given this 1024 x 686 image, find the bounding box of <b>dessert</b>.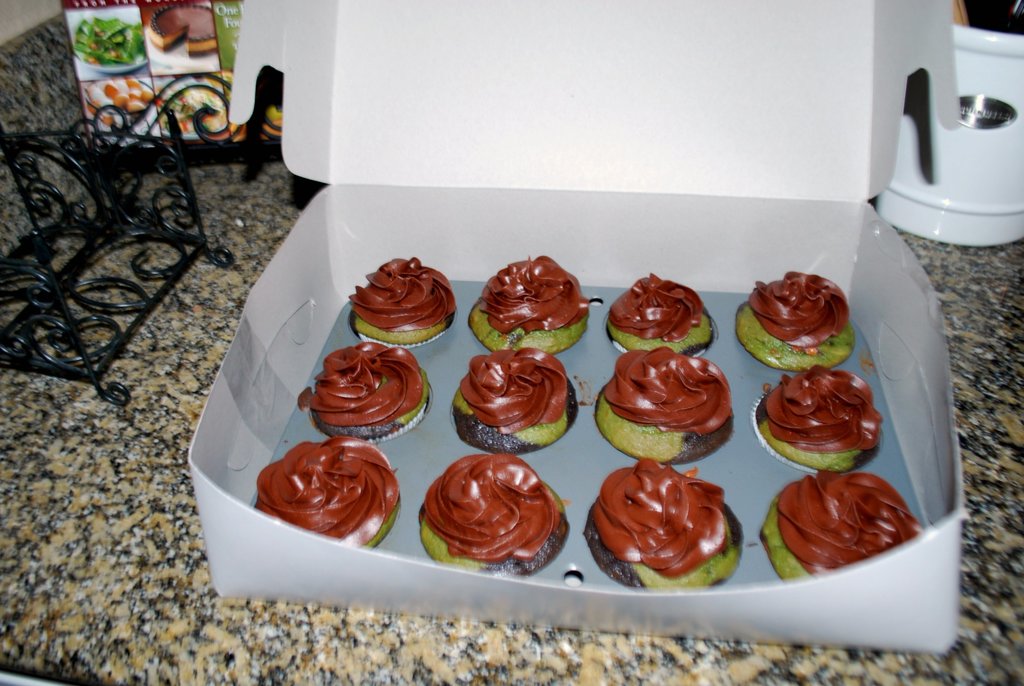
region(750, 360, 886, 469).
